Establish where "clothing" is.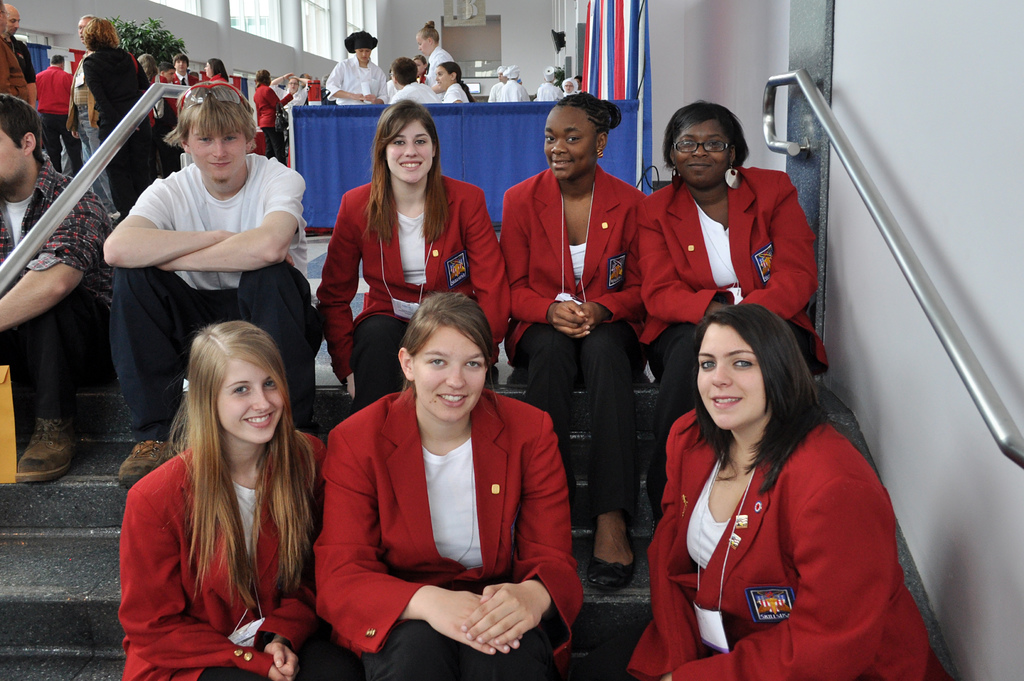
Established at rect(384, 76, 396, 101).
